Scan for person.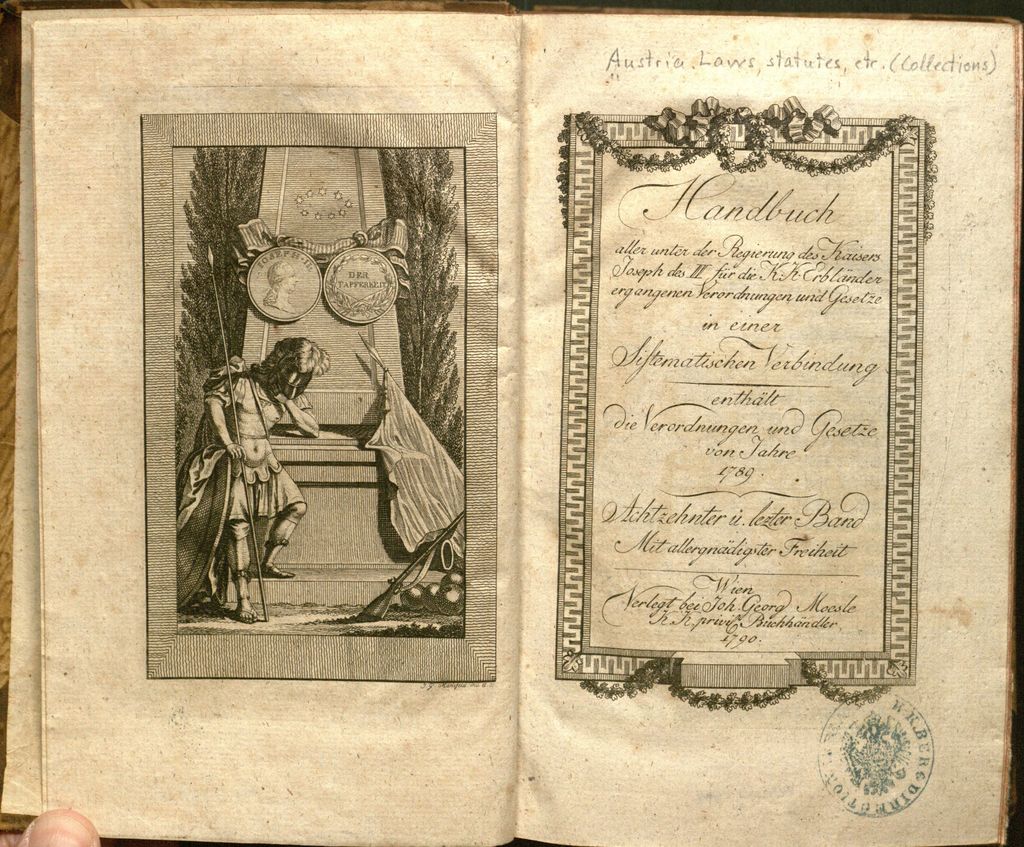
Scan result: [x1=173, y1=342, x2=331, y2=625].
